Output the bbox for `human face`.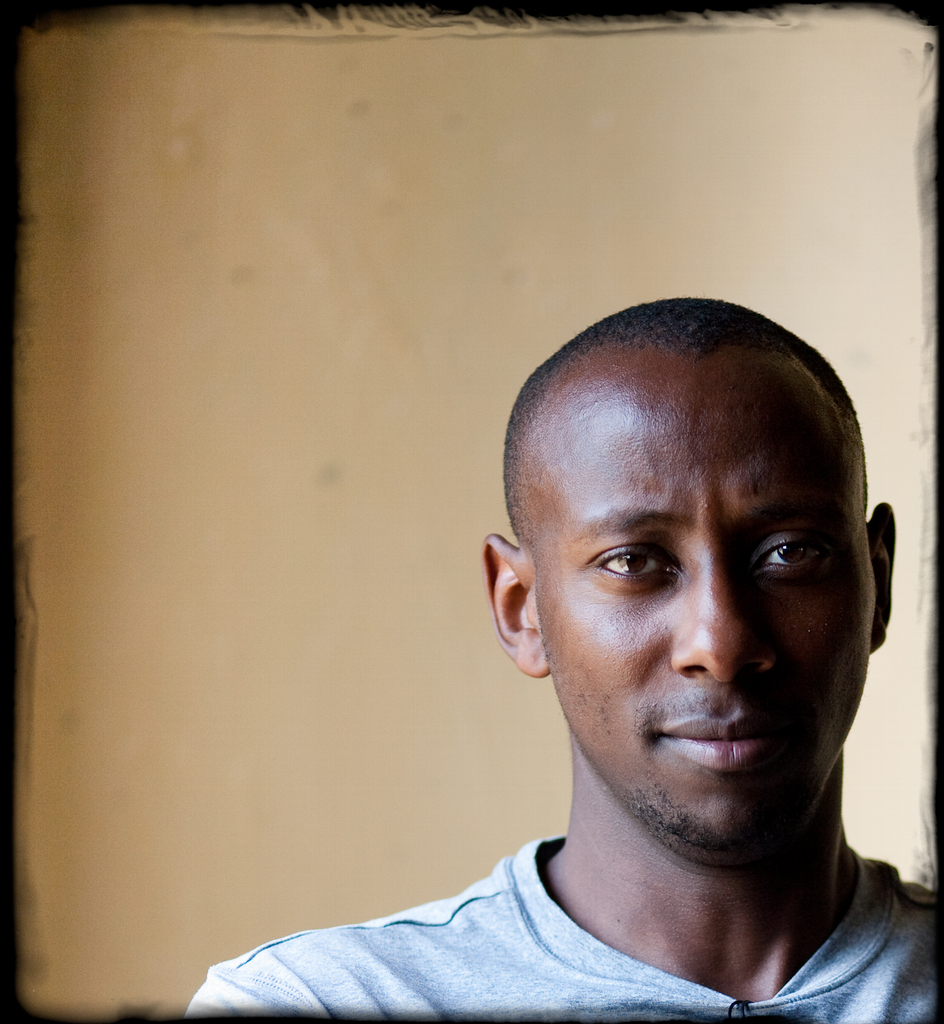
519:375:878:866.
